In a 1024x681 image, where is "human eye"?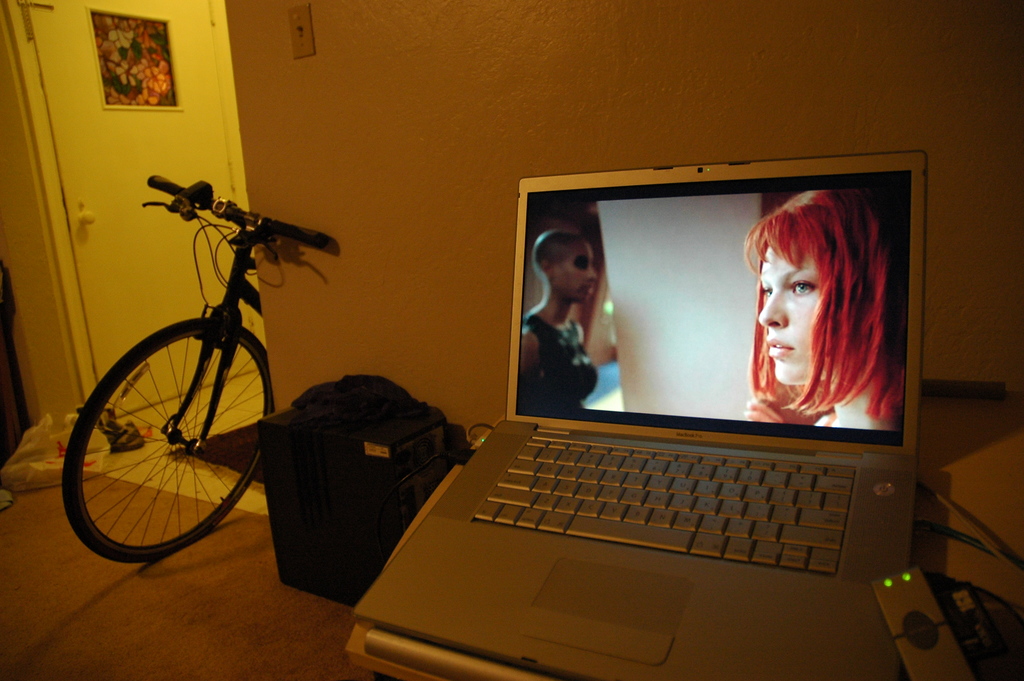
bbox(790, 279, 817, 296).
